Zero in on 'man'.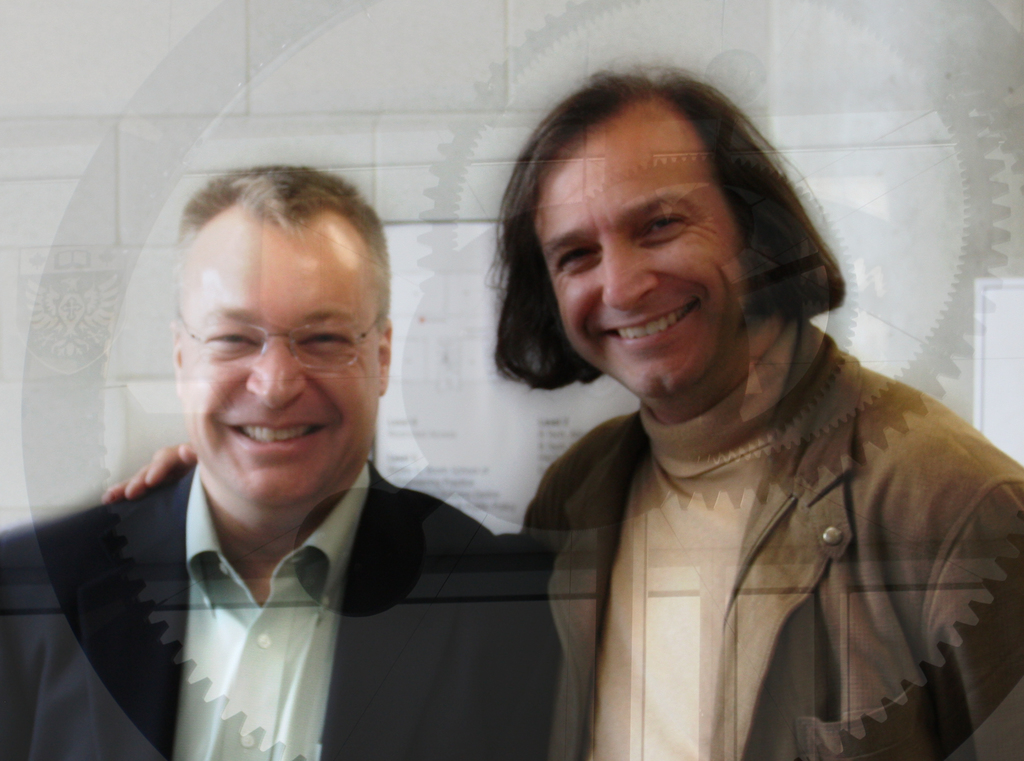
Zeroed in: rect(3, 159, 563, 760).
